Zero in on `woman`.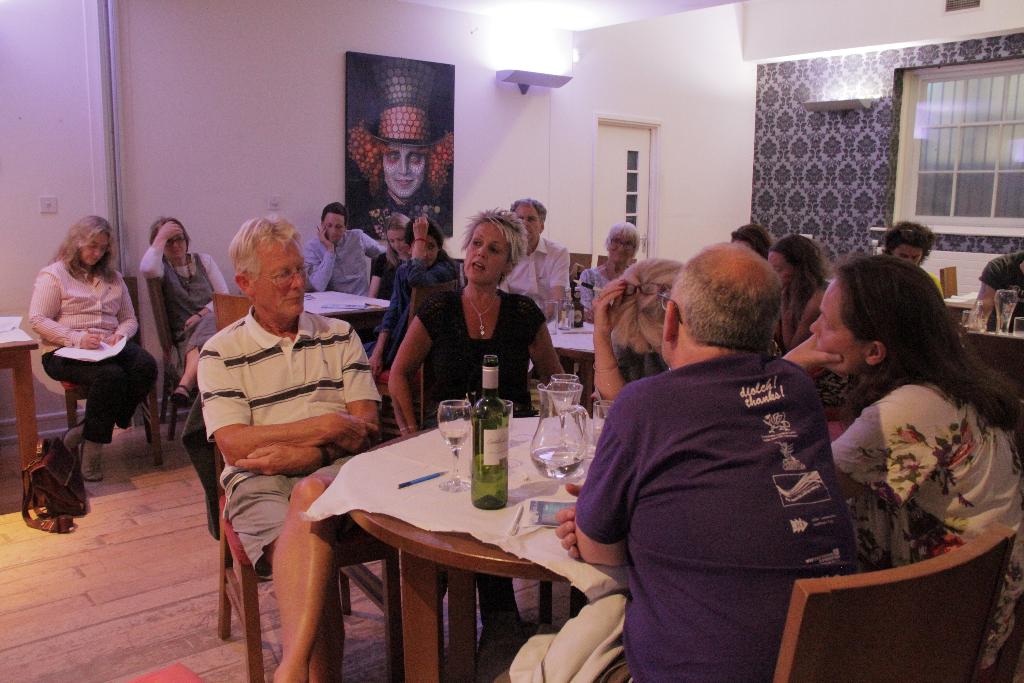
Zeroed in: l=361, t=214, r=456, b=381.
